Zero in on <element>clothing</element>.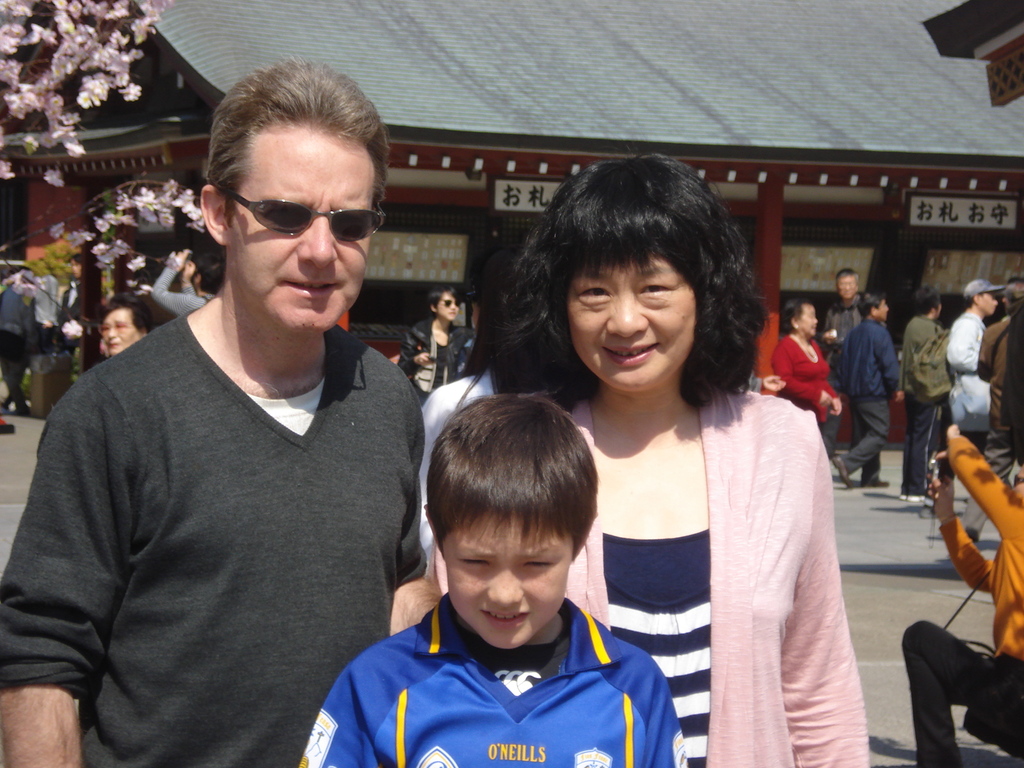
Zeroed in: <bbox>773, 339, 849, 440</bbox>.
